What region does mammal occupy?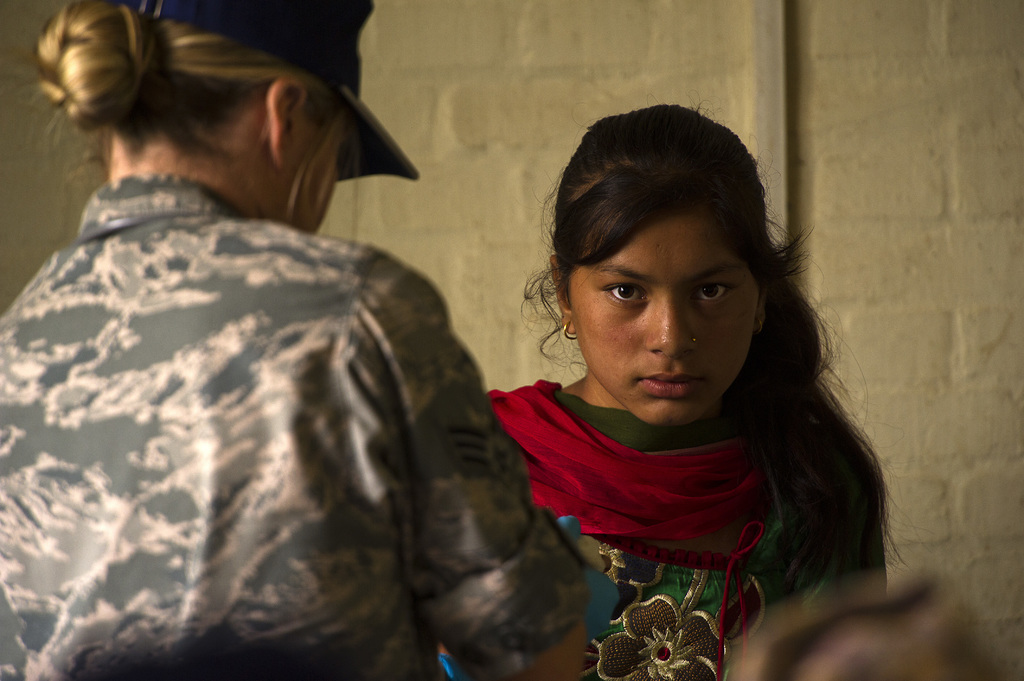
select_region(365, 125, 931, 656).
